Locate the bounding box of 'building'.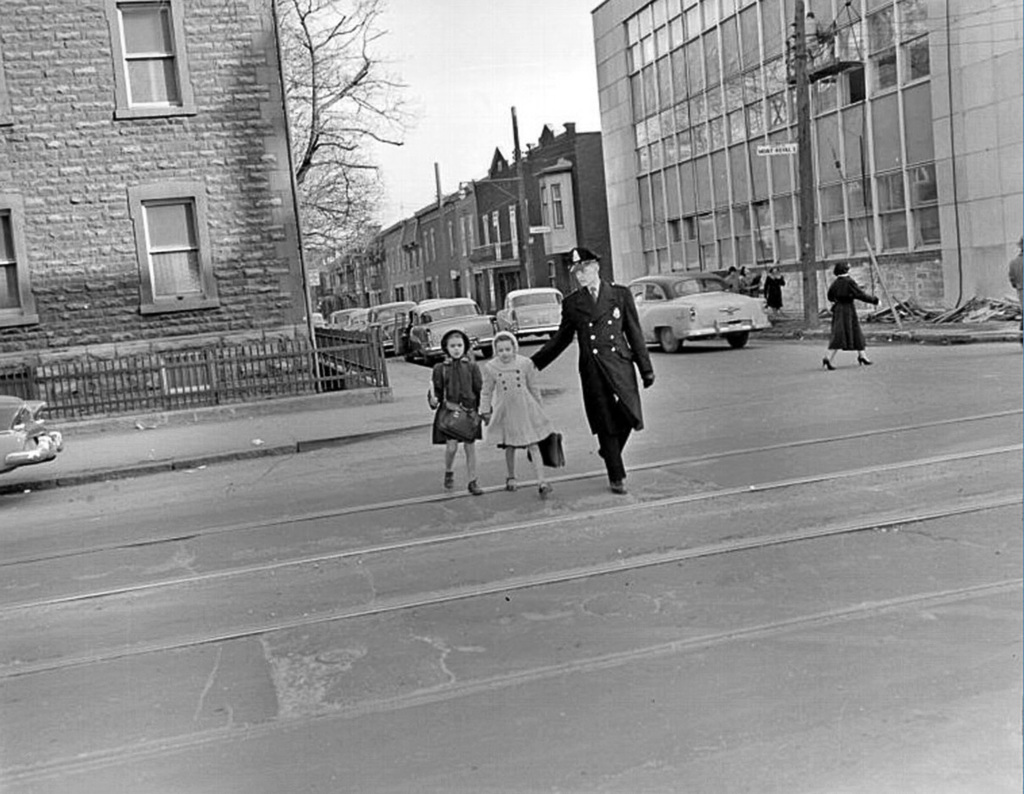
Bounding box: 0/0/317/389.
